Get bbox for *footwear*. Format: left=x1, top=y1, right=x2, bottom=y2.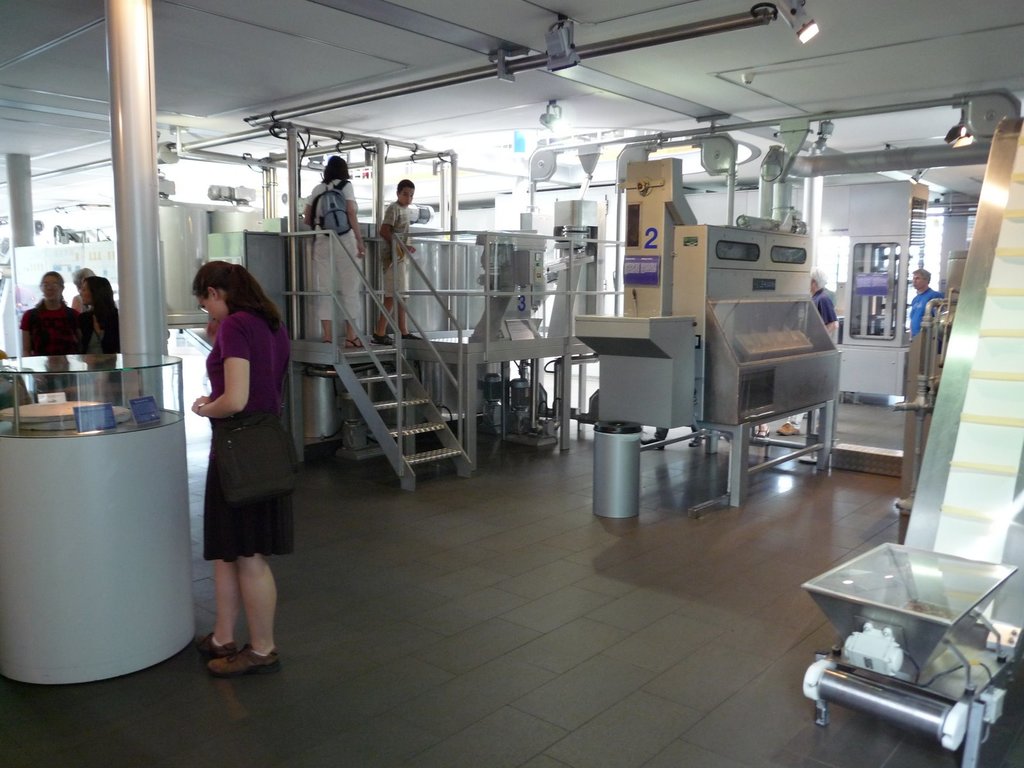
left=346, top=335, right=365, bottom=349.
